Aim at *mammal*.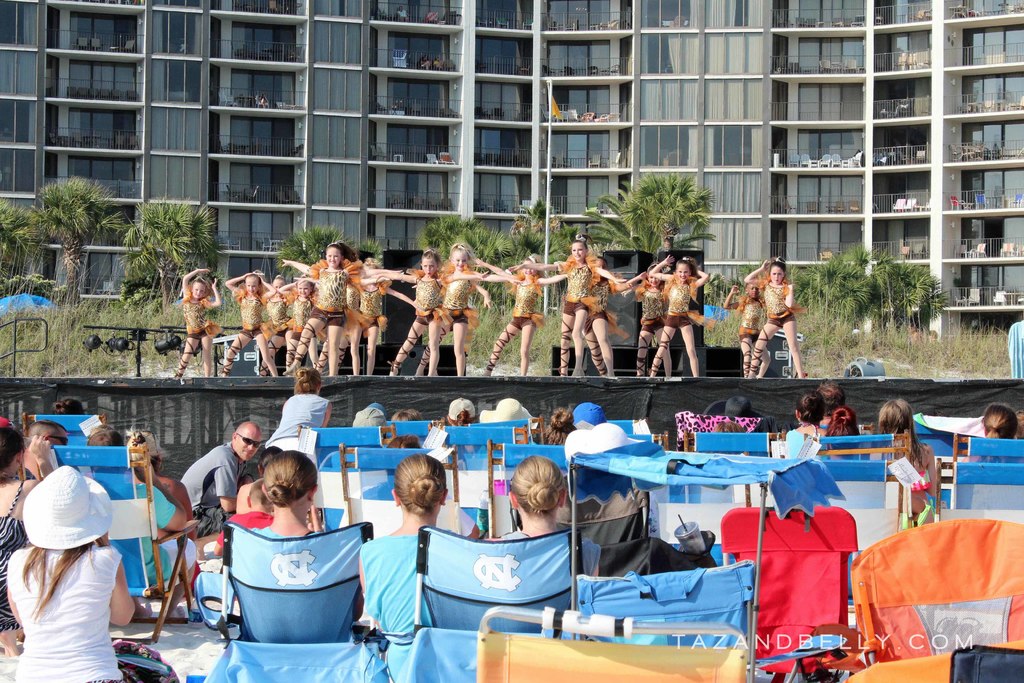
Aimed at Rect(19, 423, 66, 482).
